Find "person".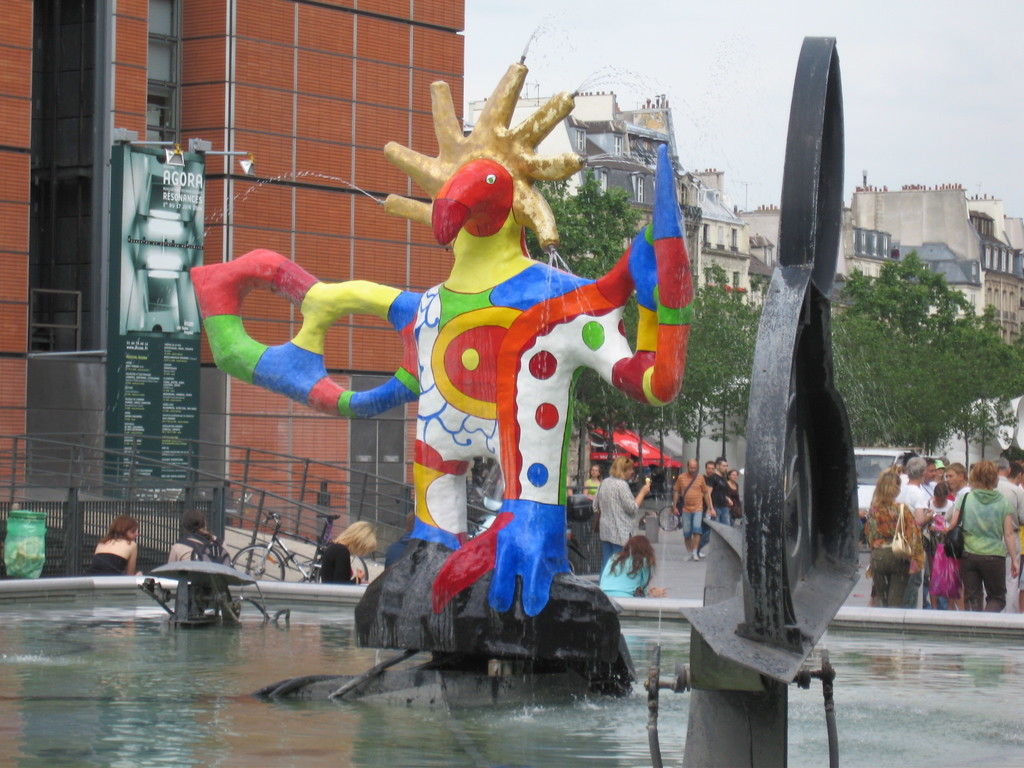
BBox(164, 509, 232, 569).
